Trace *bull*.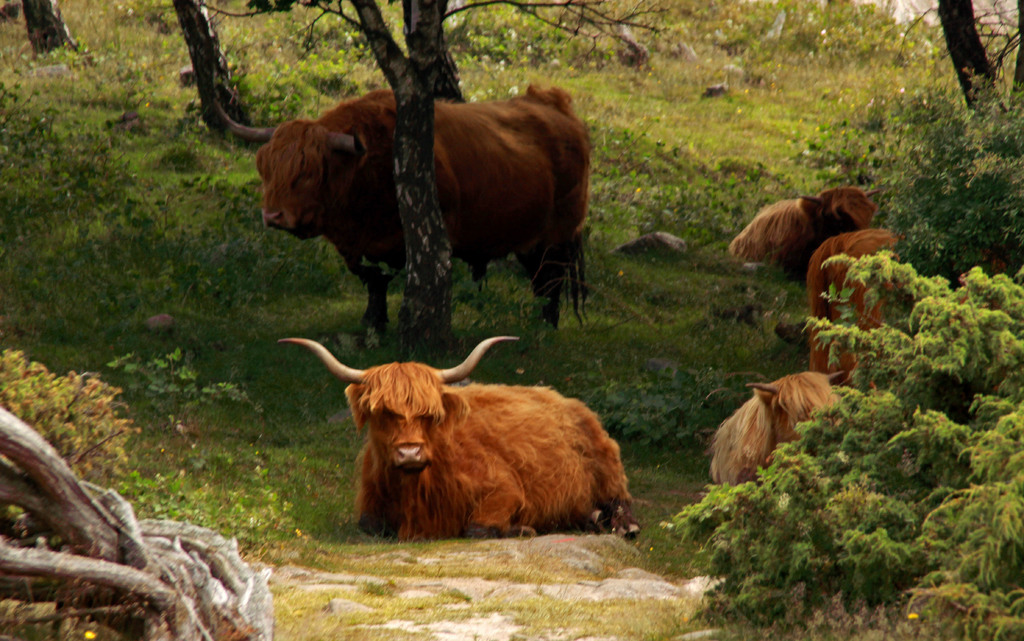
Traced to {"x1": 209, "y1": 88, "x2": 595, "y2": 349}.
